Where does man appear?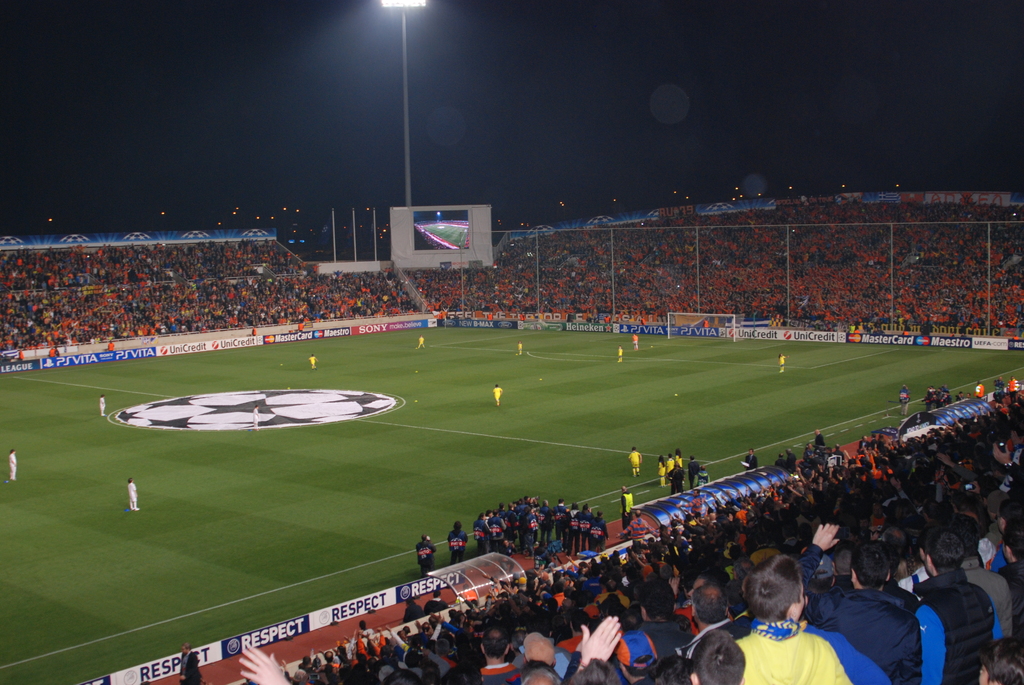
Appears at (915, 524, 1001, 684).
